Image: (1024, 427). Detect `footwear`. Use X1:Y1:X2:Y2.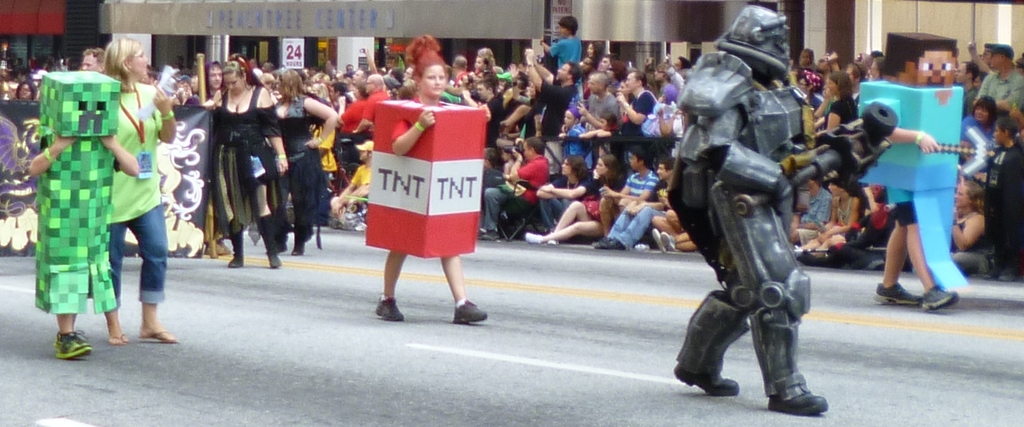
794:242:808:259.
